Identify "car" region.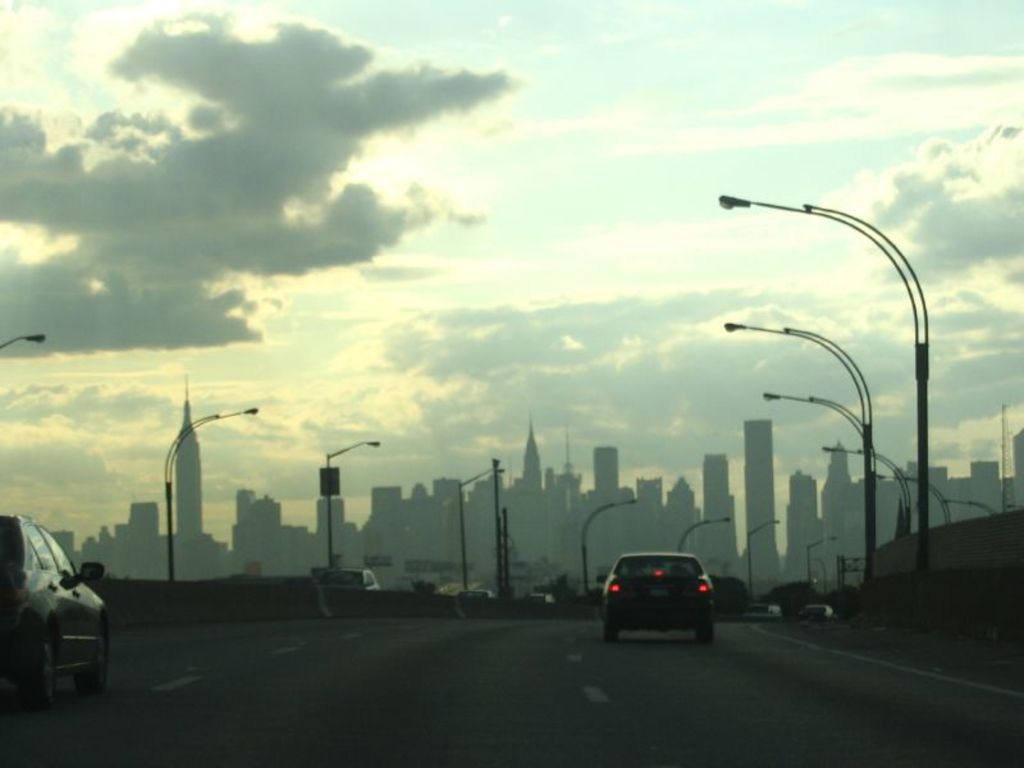
Region: locate(526, 594, 553, 603).
